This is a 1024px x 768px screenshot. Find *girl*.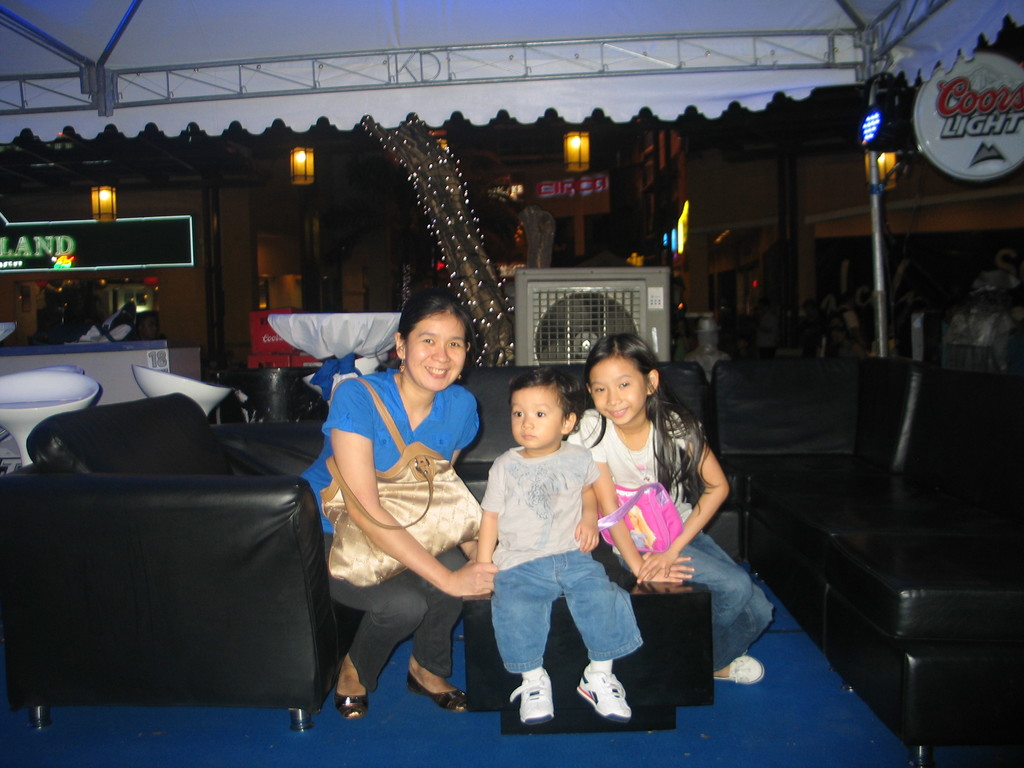
Bounding box: crop(302, 287, 498, 712).
